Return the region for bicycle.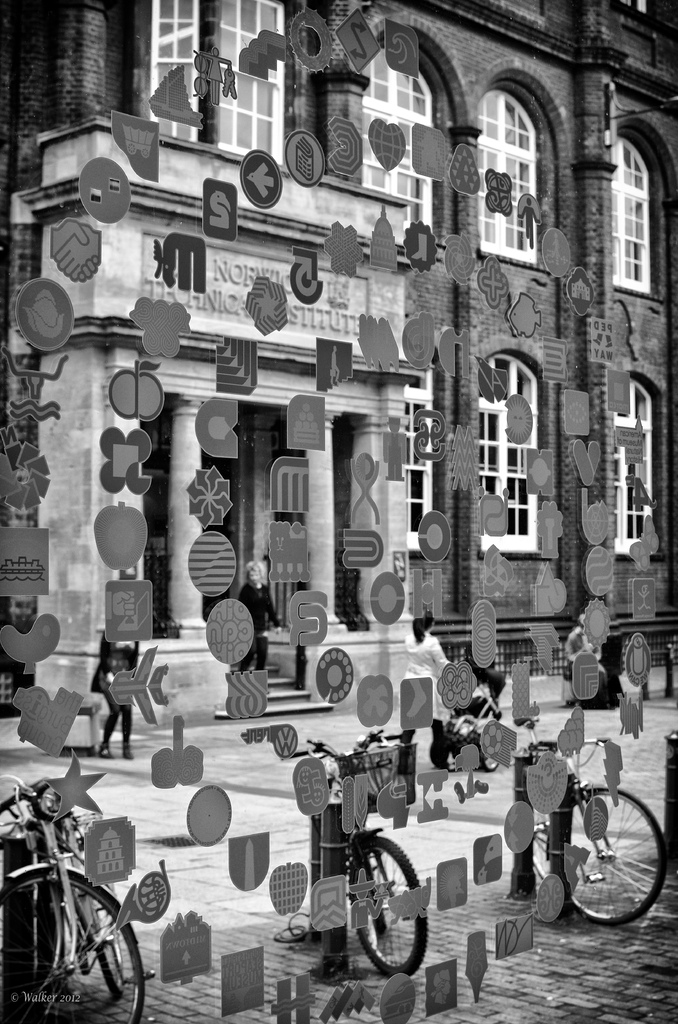
0 762 161 1023.
